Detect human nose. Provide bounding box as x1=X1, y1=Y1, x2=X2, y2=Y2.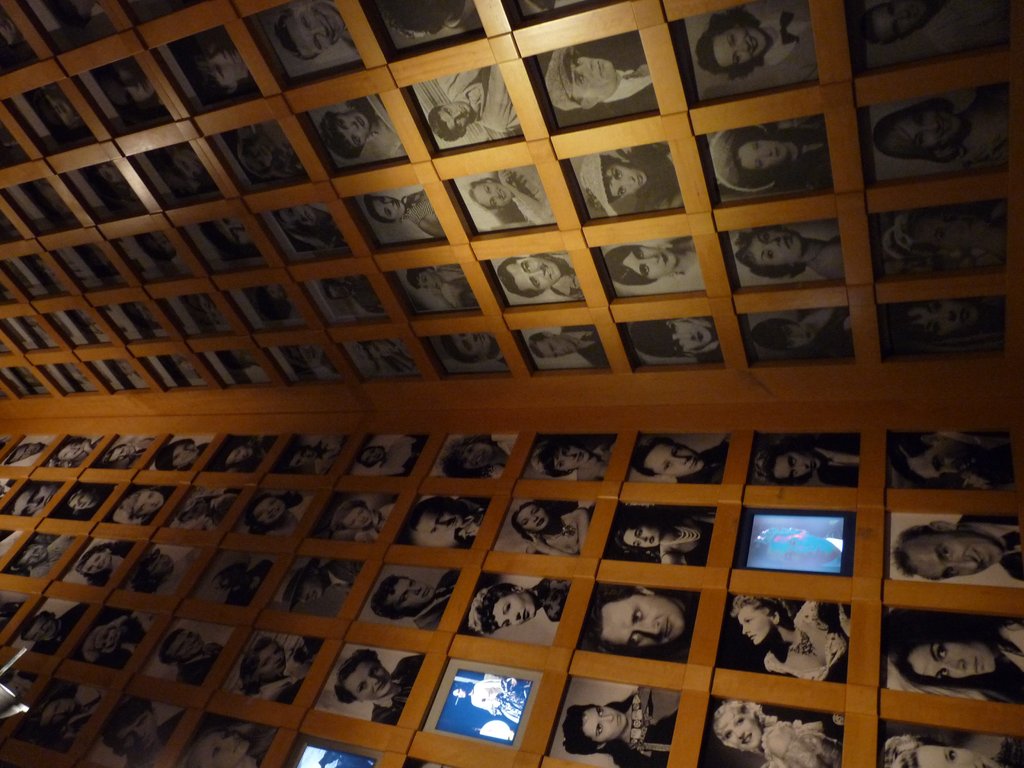
x1=451, y1=111, x2=460, y2=116.
